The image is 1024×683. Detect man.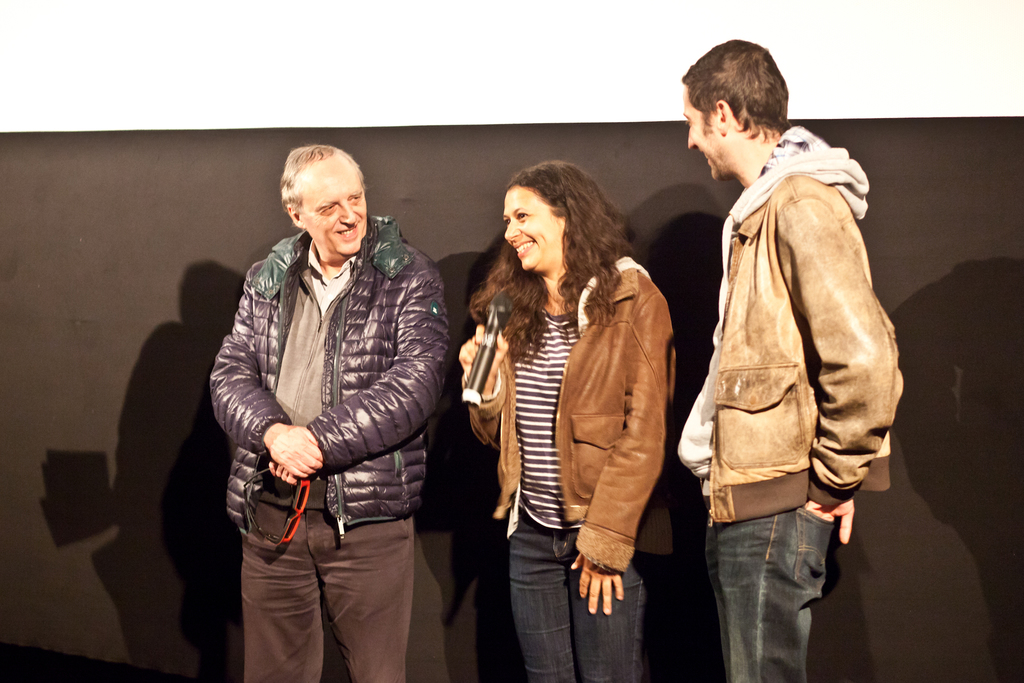
Detection: bbox=[203, 147, 454, 682].
